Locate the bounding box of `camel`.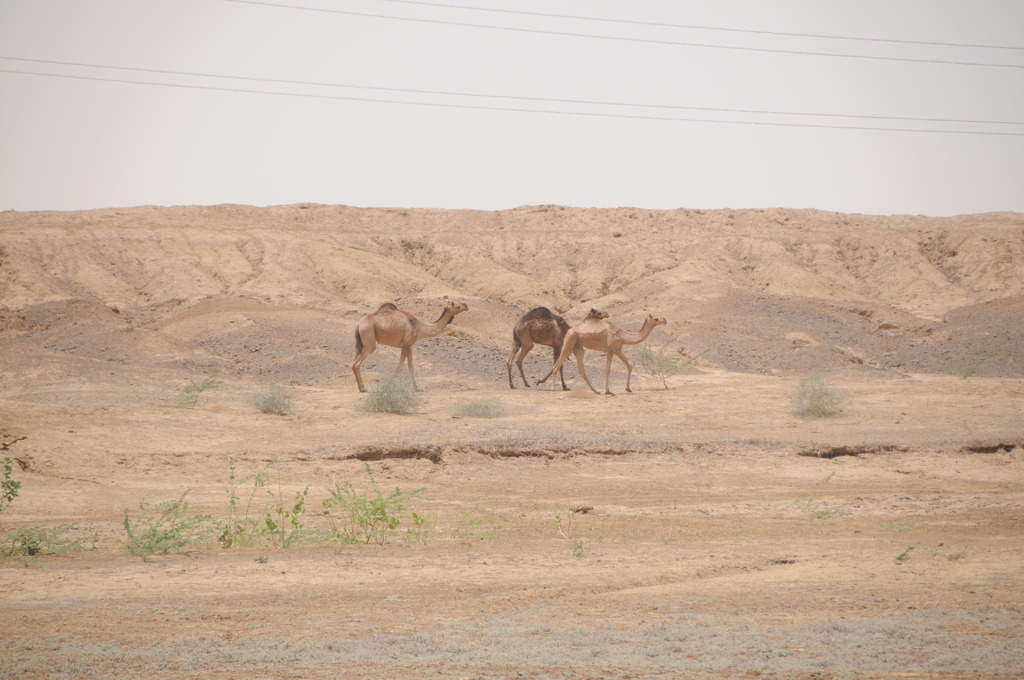
Bounding box: select_region(550, 312, 666, 396).
